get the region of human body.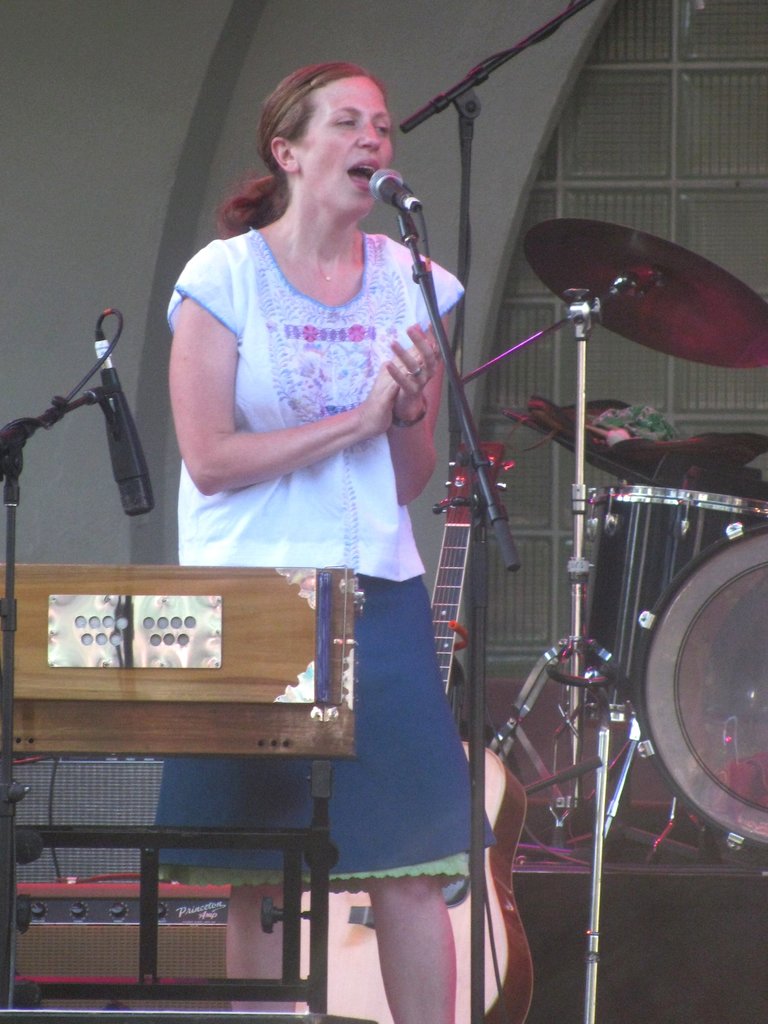
box=[156, 72, 468, 755].
